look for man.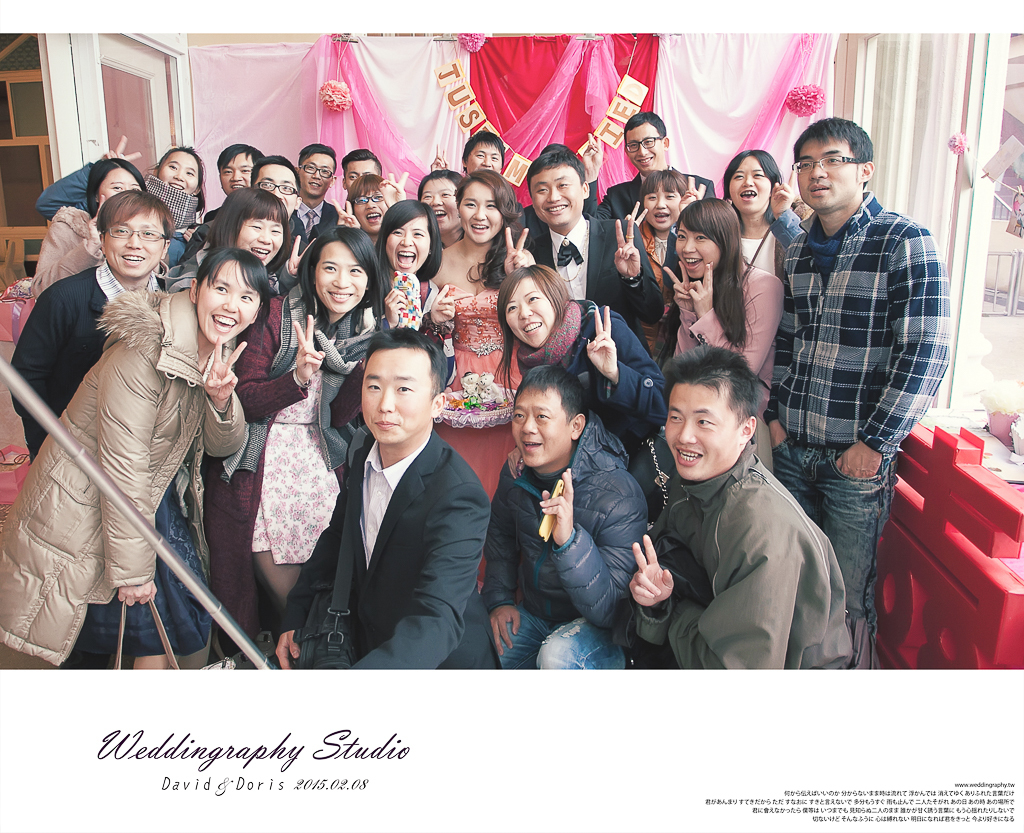
Found: box=[8, 190, 177, 460].
